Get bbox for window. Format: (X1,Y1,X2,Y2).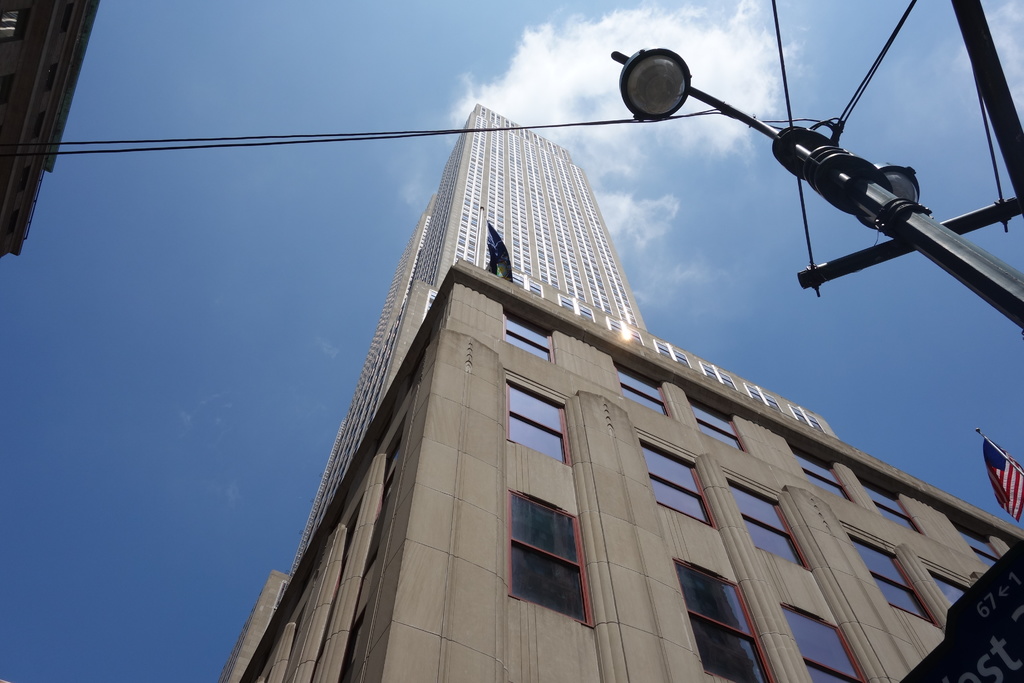
(609,315,646,344).
